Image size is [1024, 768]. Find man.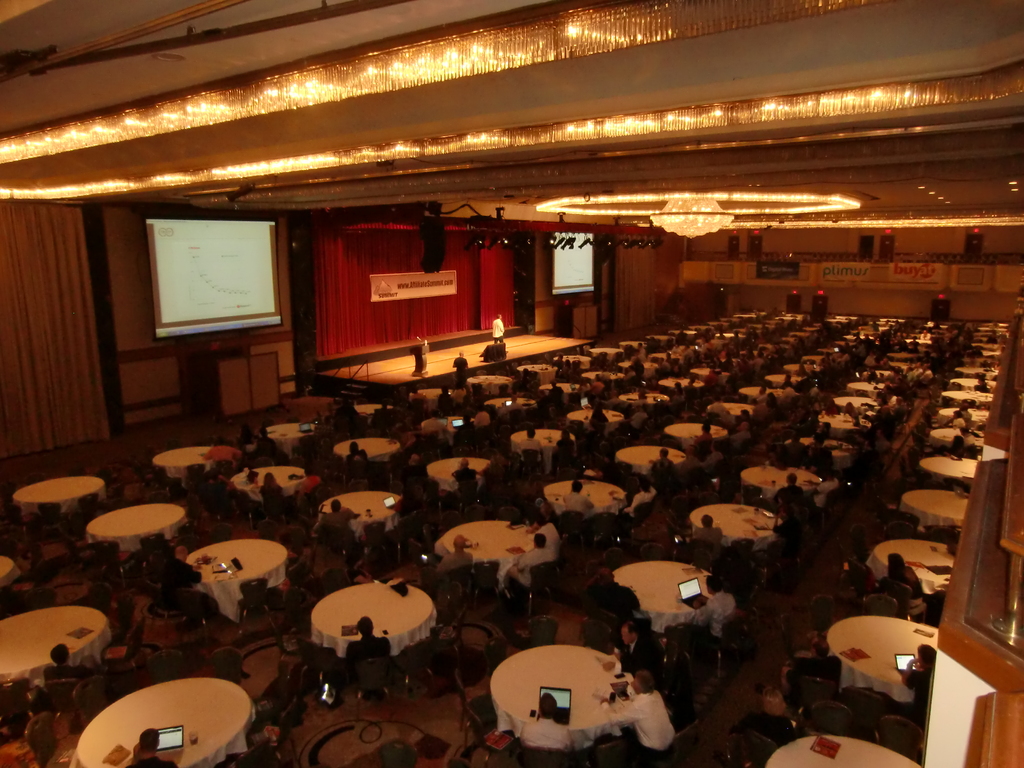
locate(806, 379, 824, 405).
